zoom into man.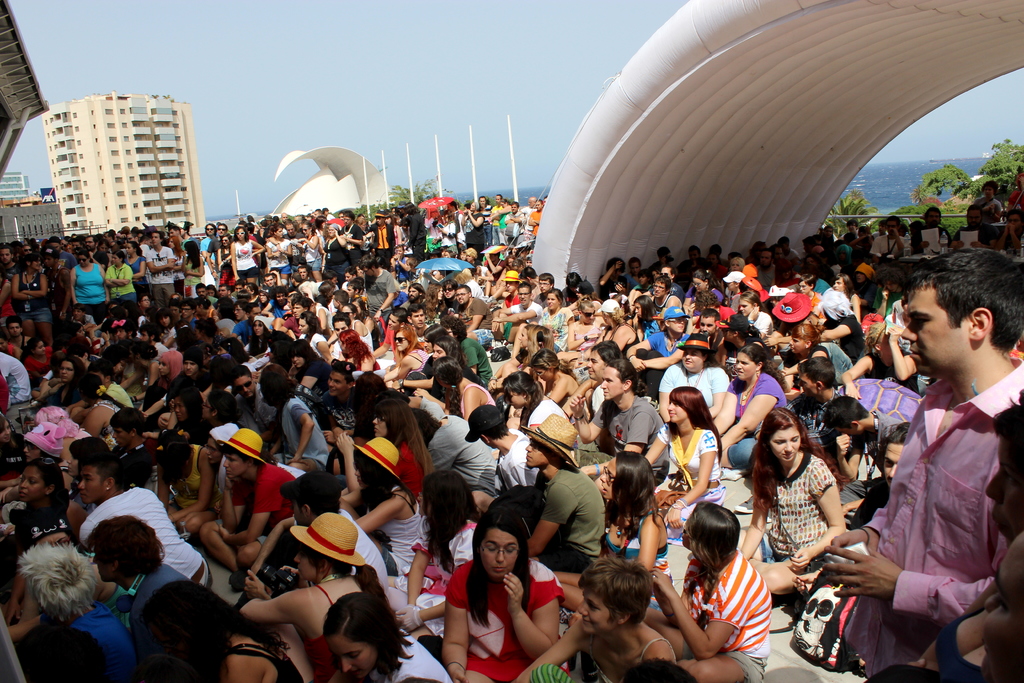
Zoom target: 337:209:365:267.
